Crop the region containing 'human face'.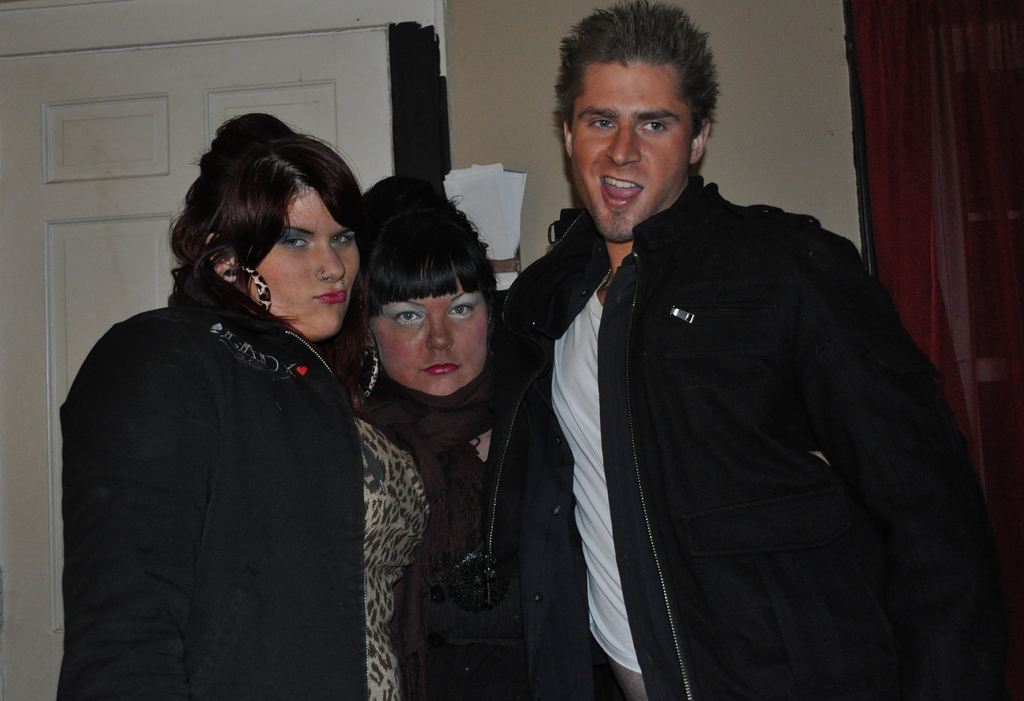
Crop region: locate(250, 186, 360, 343).
